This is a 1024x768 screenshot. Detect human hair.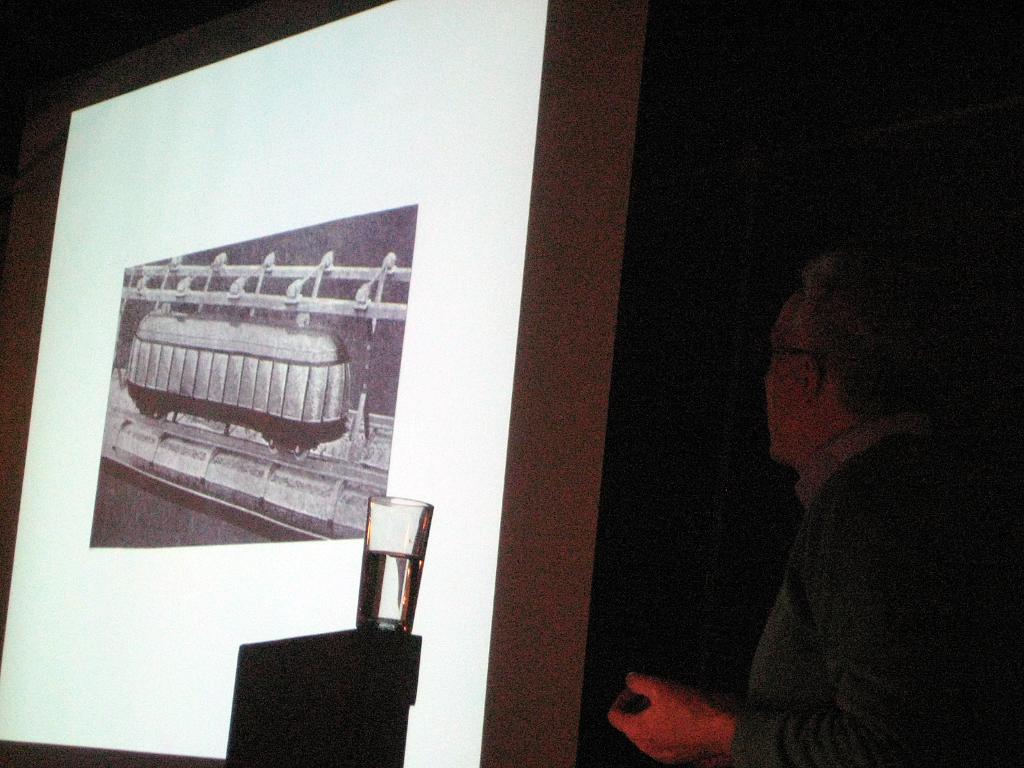
[795, 244, 943, 419].
